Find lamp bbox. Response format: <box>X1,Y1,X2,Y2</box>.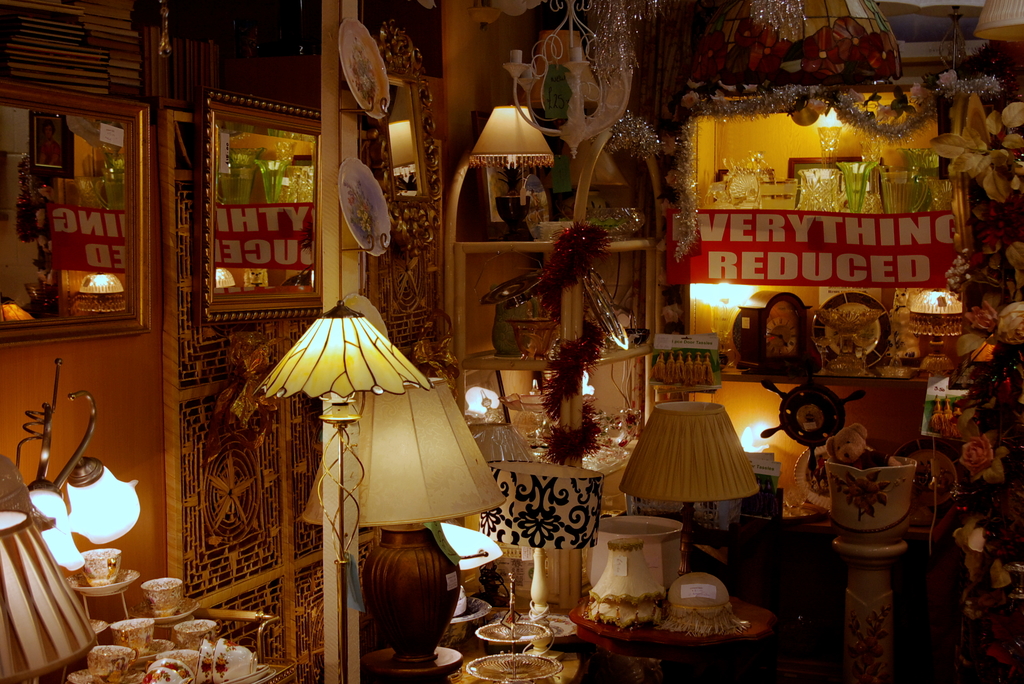
<box>812,306,885,377</box>.
